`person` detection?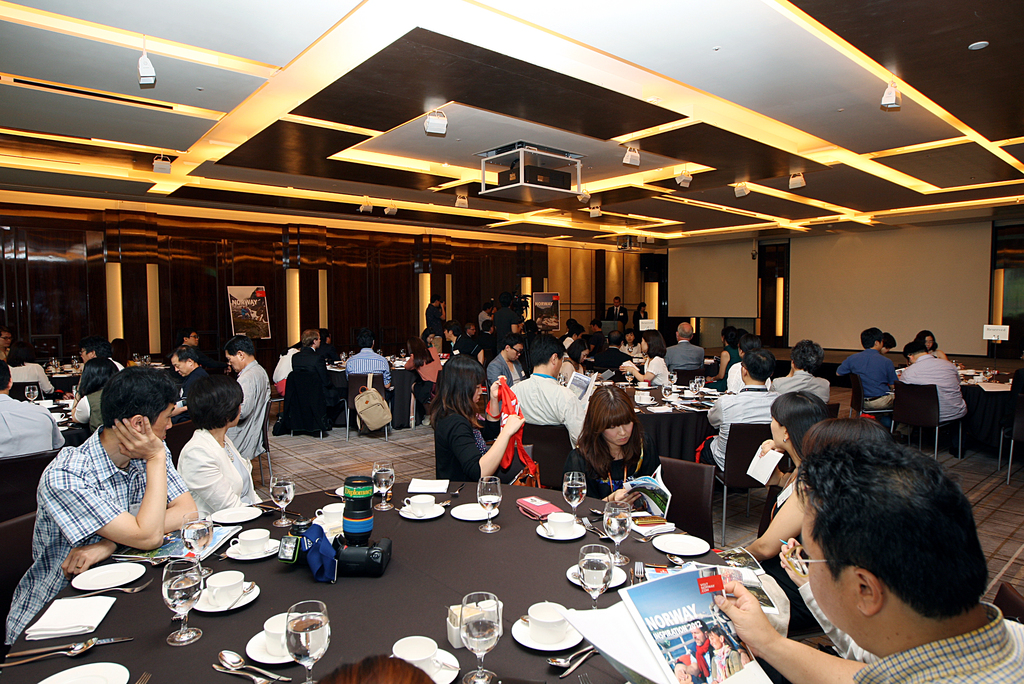
rect(684, 621, 712, 681)
